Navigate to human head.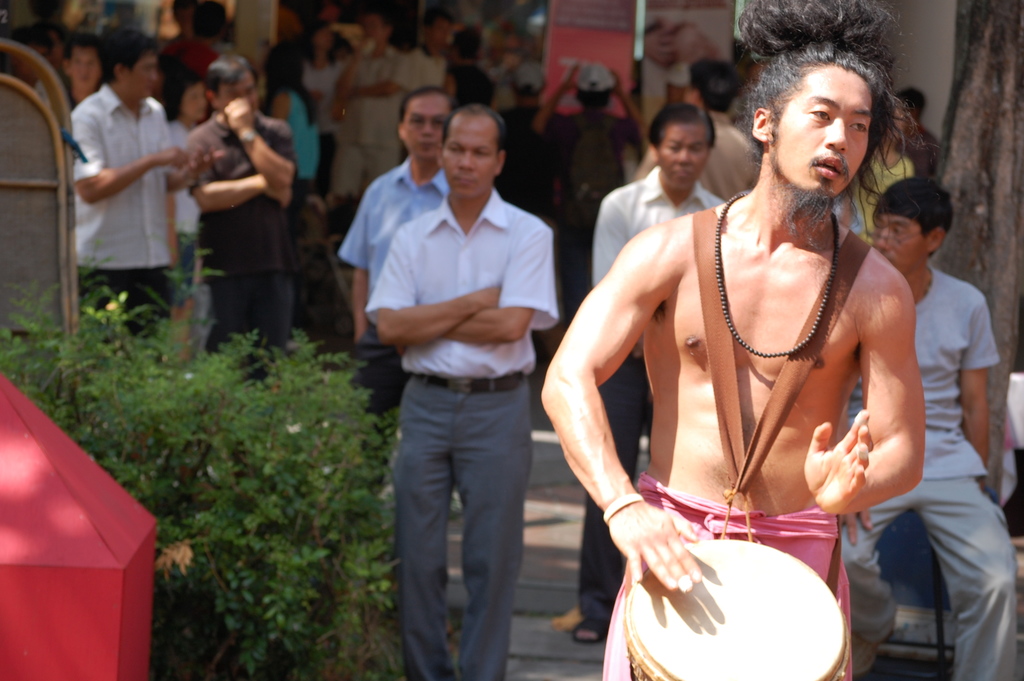
Navigation target: locate(420, 9, 454, 56).
